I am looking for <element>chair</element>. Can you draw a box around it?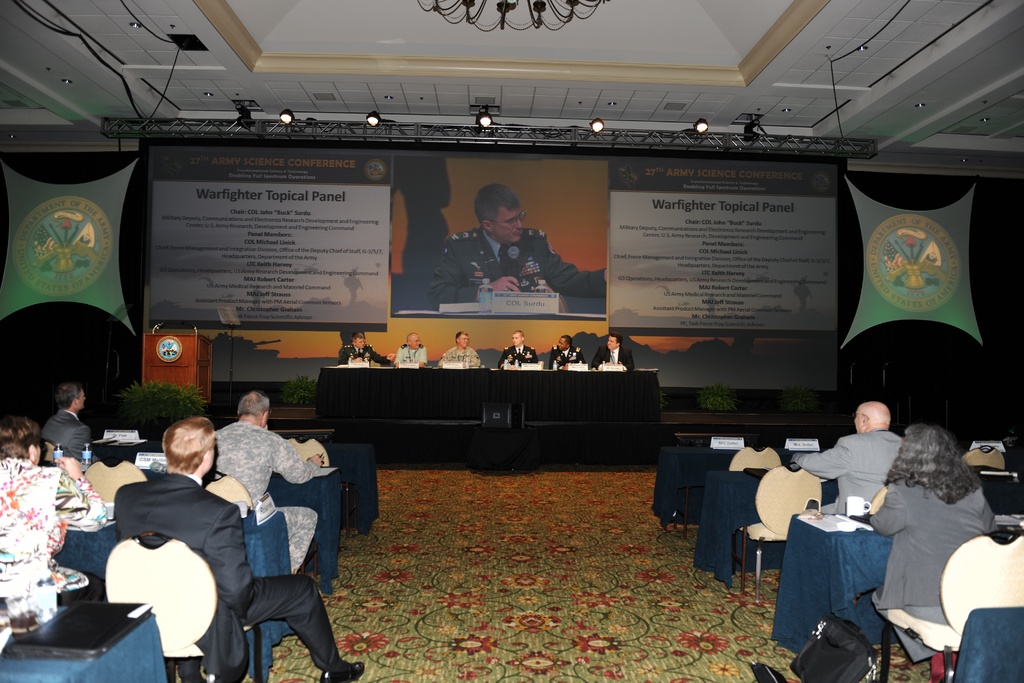
Sure, the bounding box is Rect(104, 535, 217, 682).
